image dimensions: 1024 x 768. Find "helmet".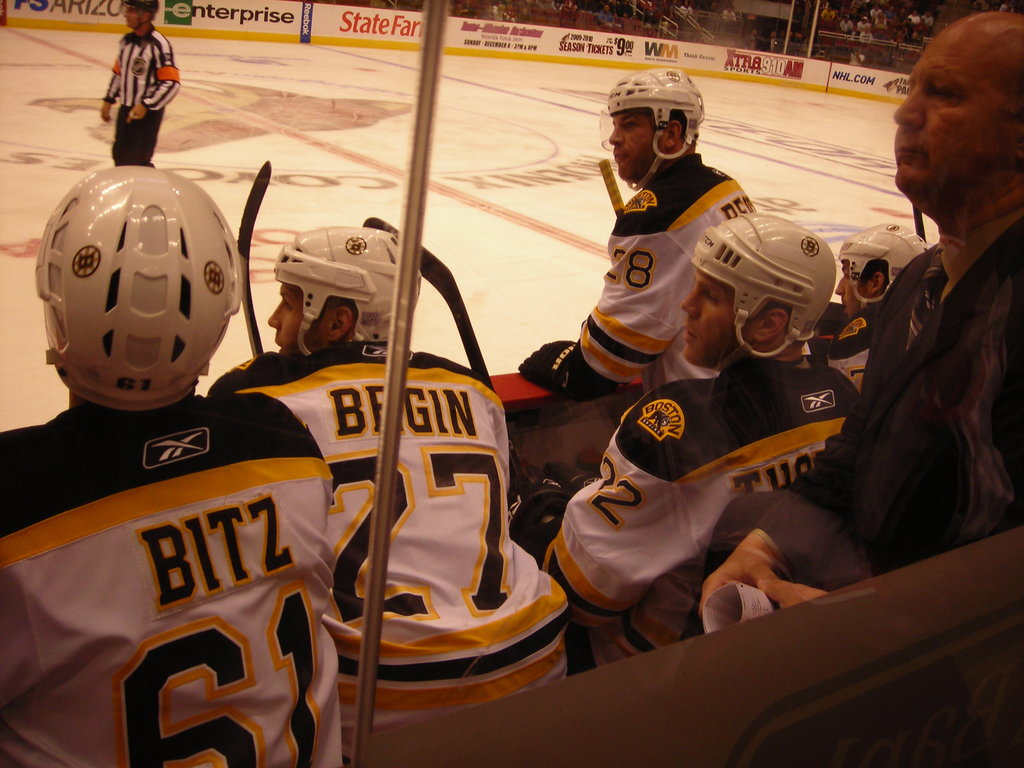
<bbox>601, 70, 699, 183</bbox>.
